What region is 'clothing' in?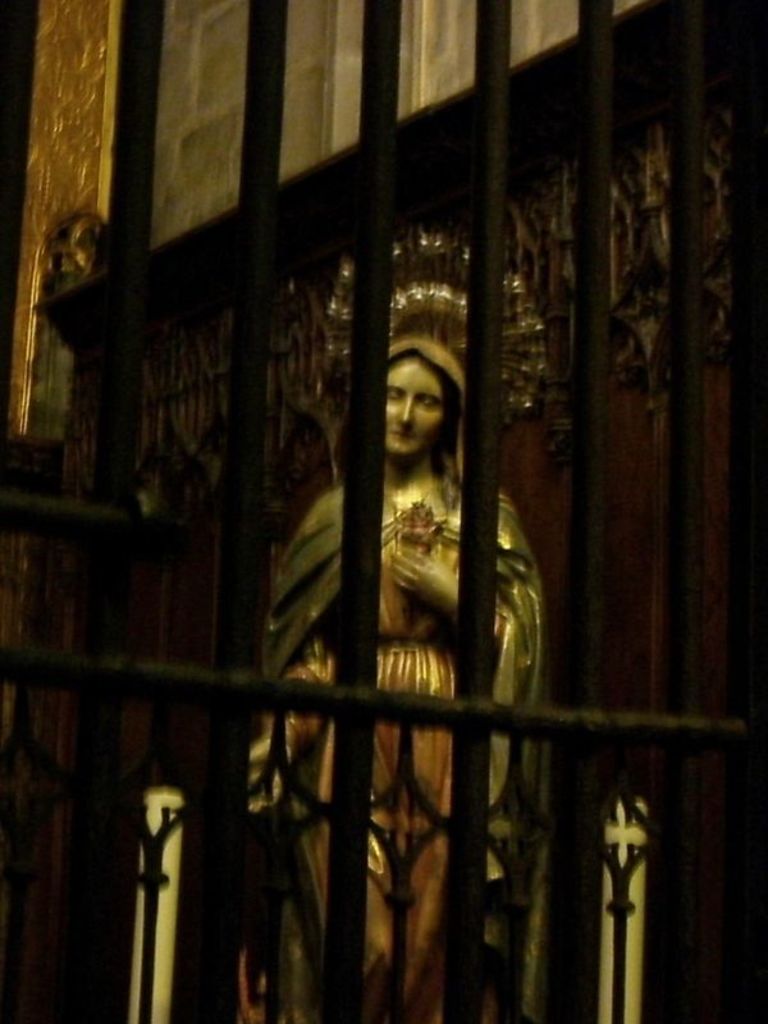
l=256, t=332, r=552, b=1023.
